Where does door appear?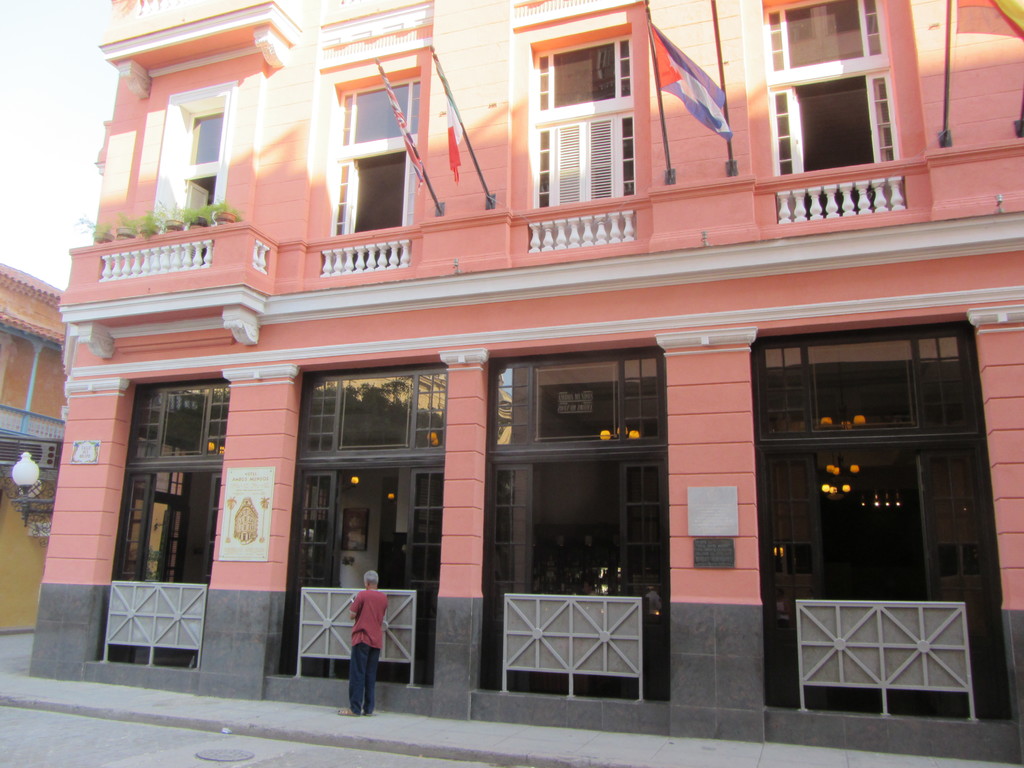
Appears at {"left": 493, "top": 456, "right": 668, "bottom": 700}.
